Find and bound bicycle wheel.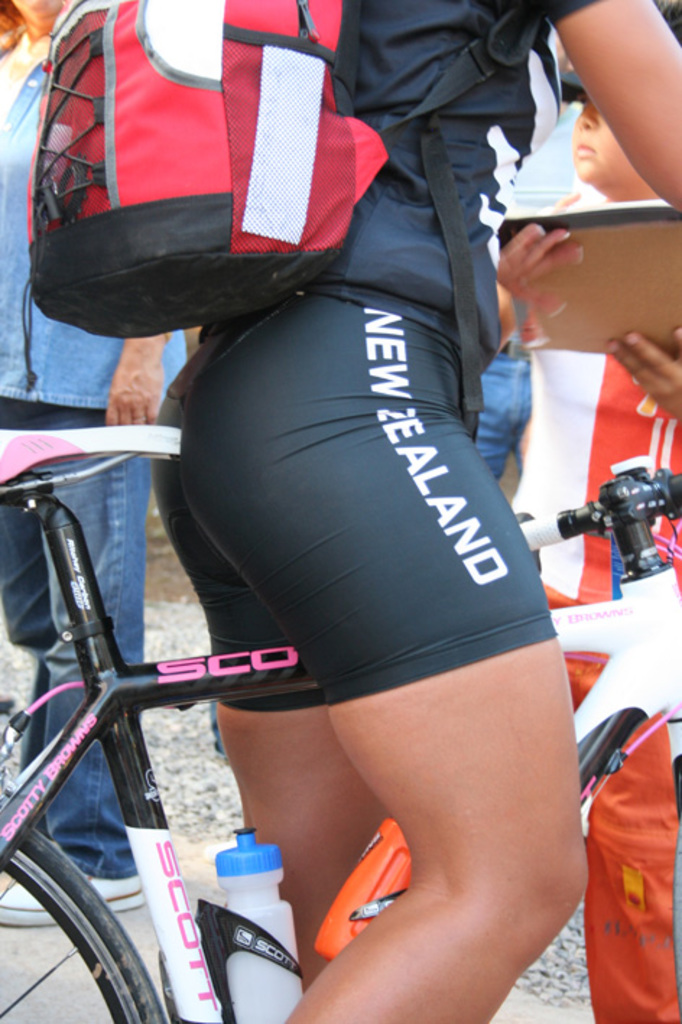
Bound: bbox(14, 842, 140, 1023).
